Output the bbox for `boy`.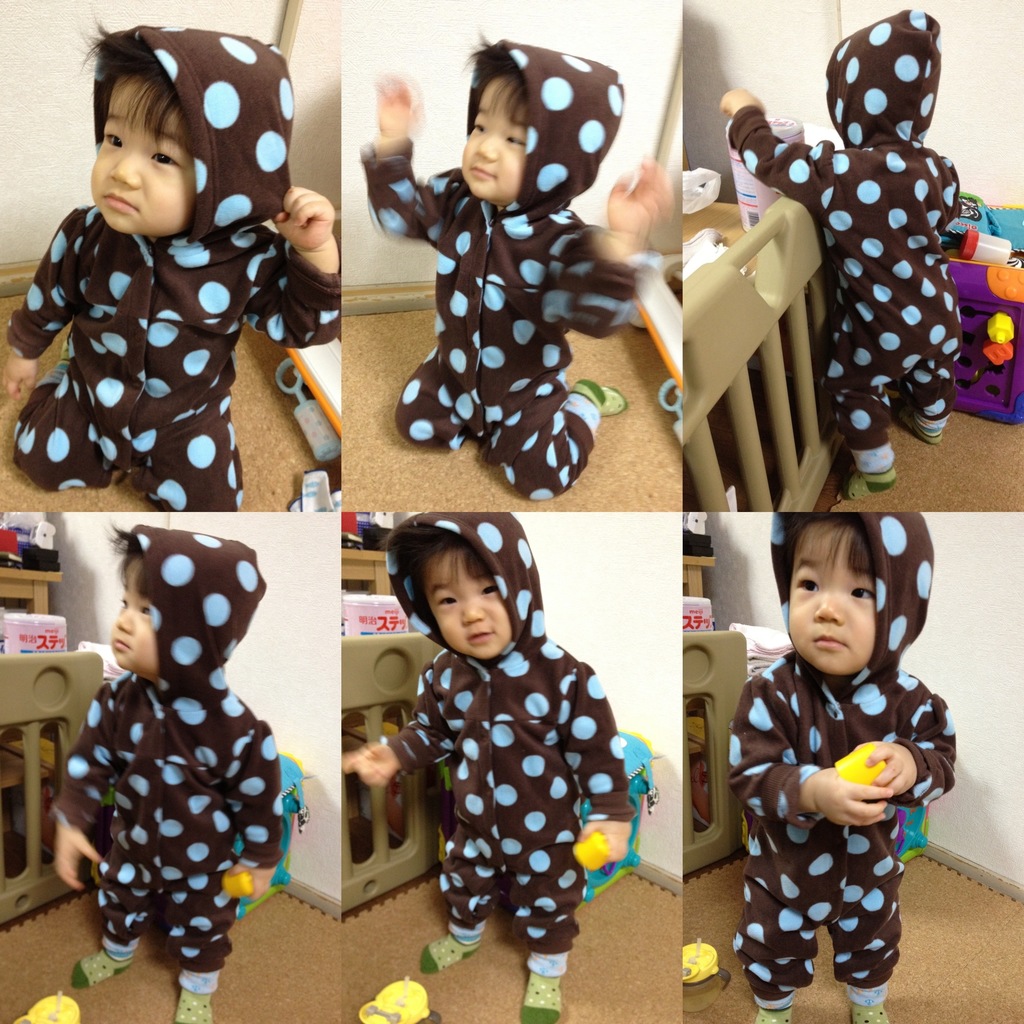
<bbox>719, 1, 963, 502</bbox>.
